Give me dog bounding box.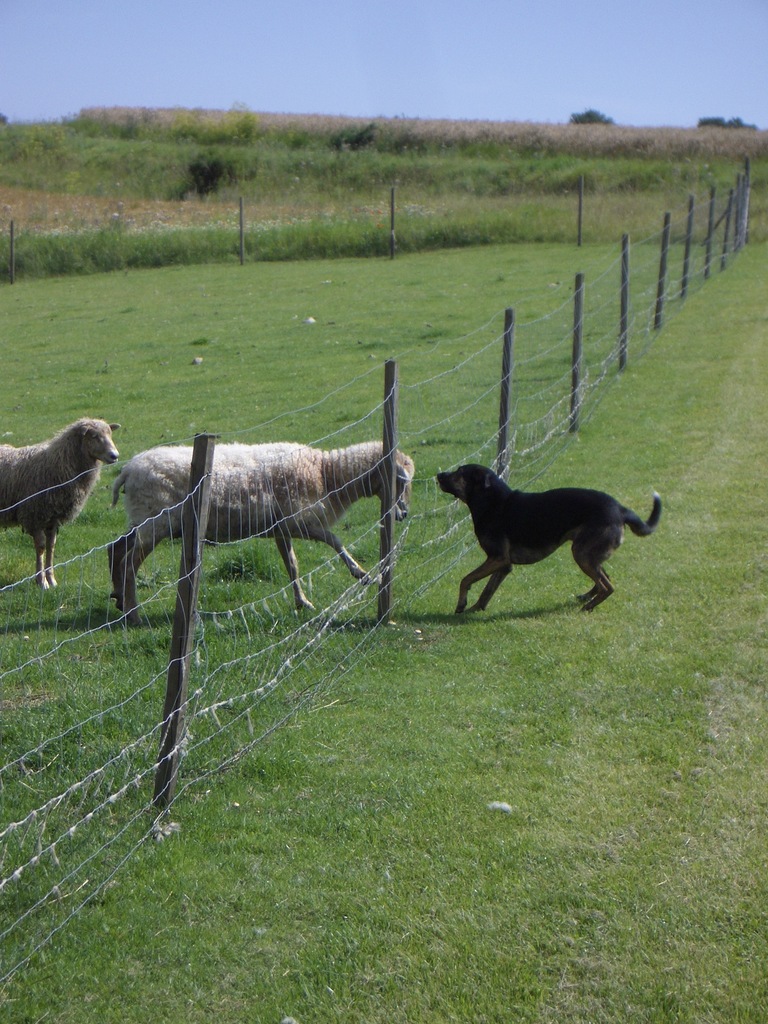
bbox=[433, 461, 662, 620].
